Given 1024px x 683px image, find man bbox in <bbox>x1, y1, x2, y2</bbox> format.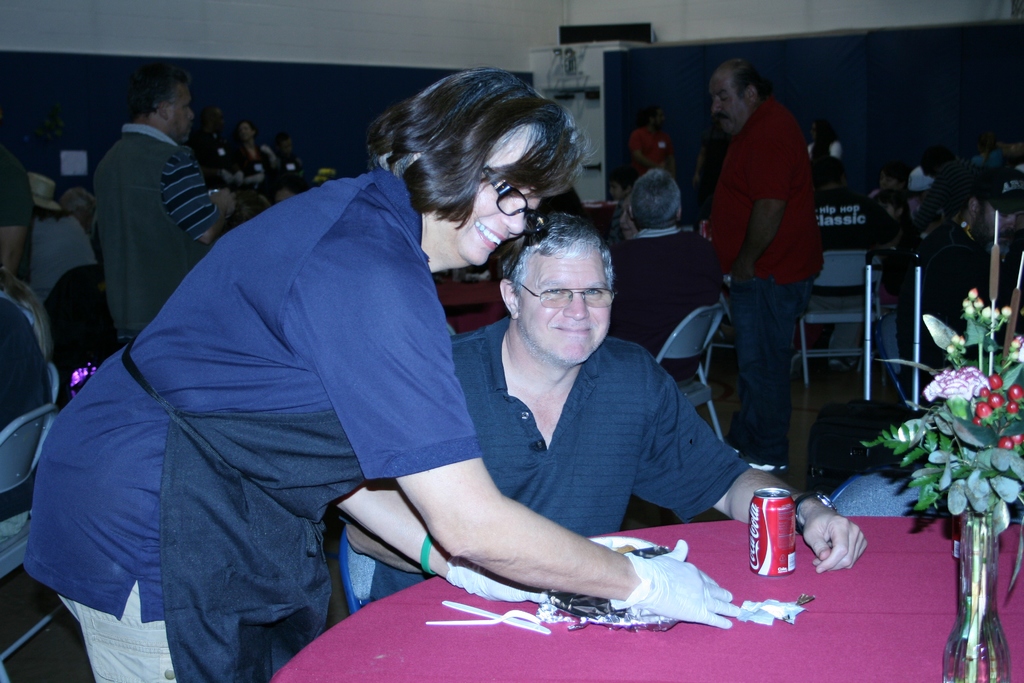
<bbox>259, 134, 306, 183</bbox>.
